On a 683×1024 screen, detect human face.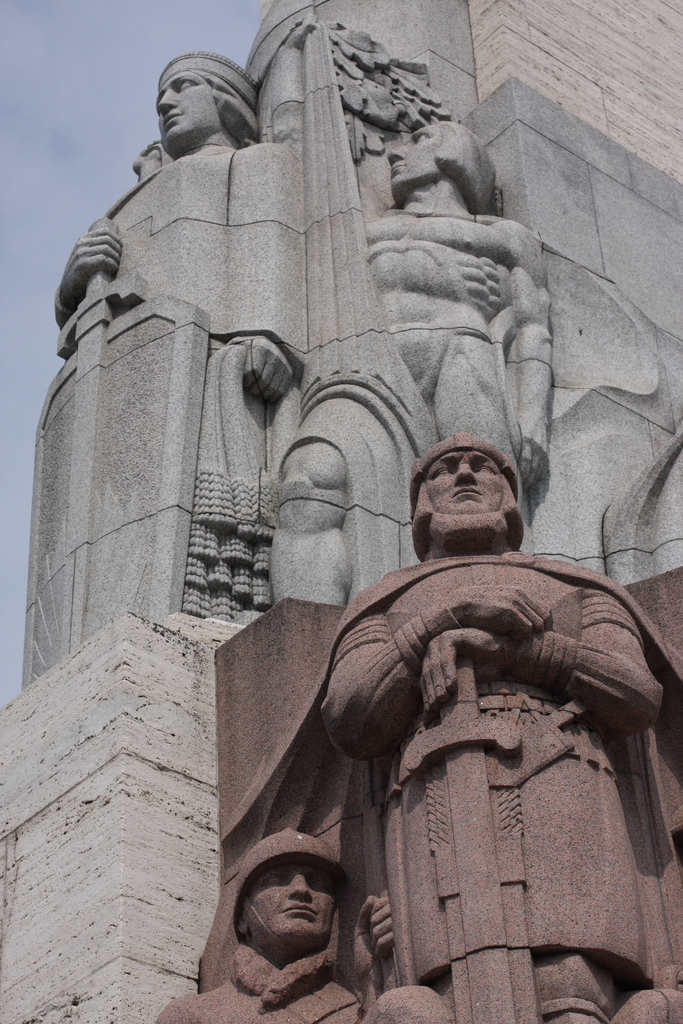
(422,447,502,517).
